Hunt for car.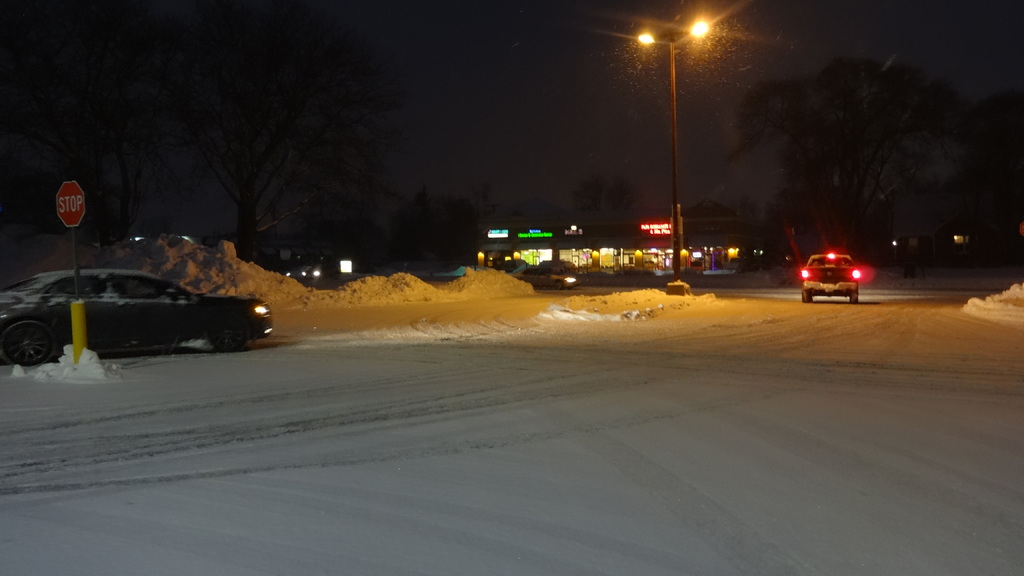
Hunted down at [3, 269, 273, 369].
